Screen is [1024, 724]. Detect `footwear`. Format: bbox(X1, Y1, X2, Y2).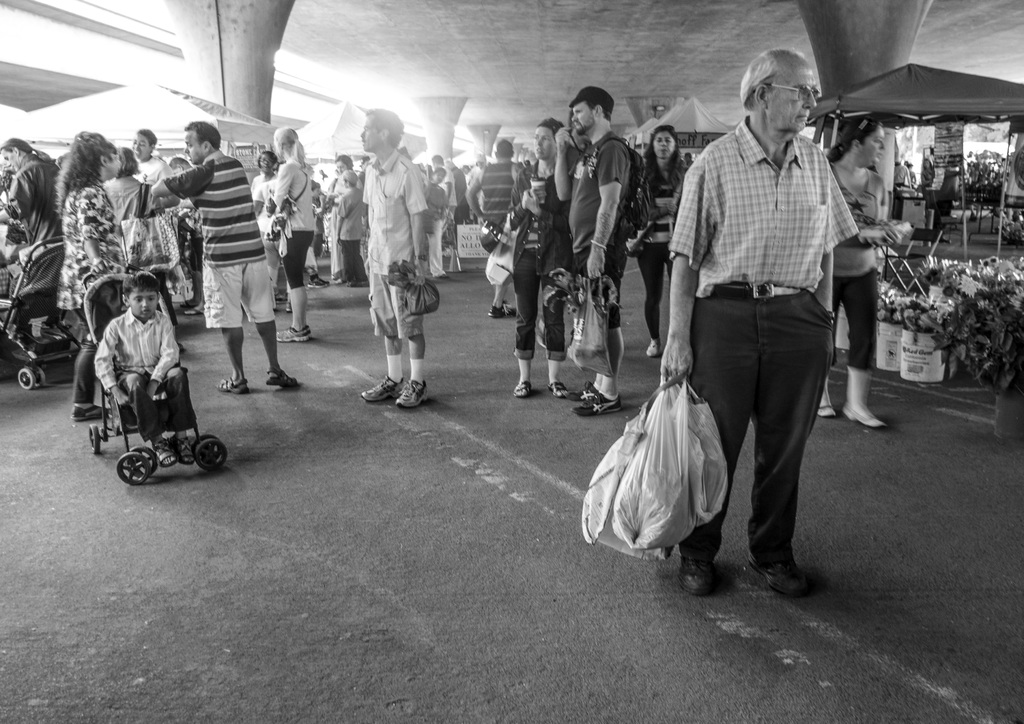
bbox(173, 436, 193, 465).
